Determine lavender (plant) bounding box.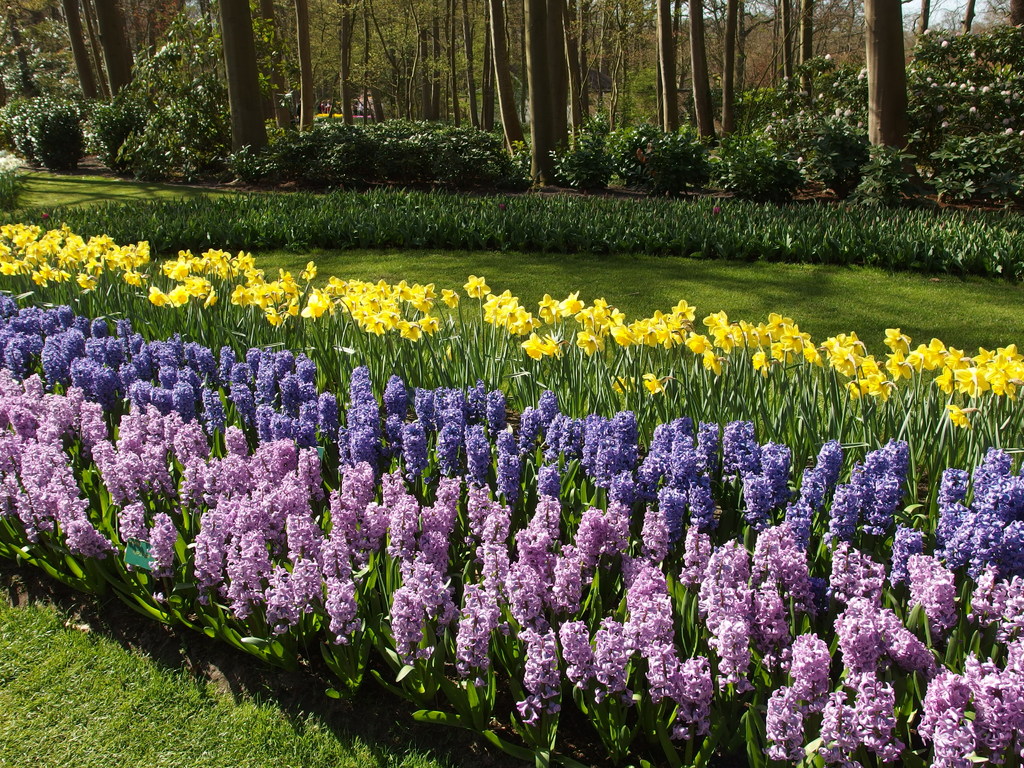
Determined: bbox=(684, 529, 717, 586).
